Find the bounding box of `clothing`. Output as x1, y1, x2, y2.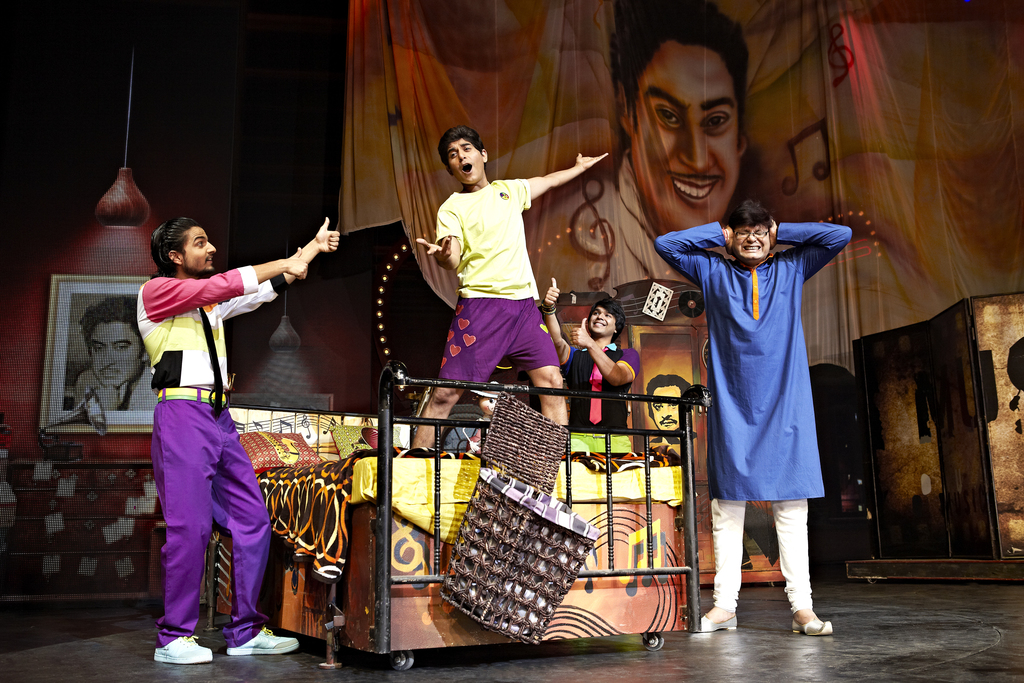
557, 340, 643, 460.
